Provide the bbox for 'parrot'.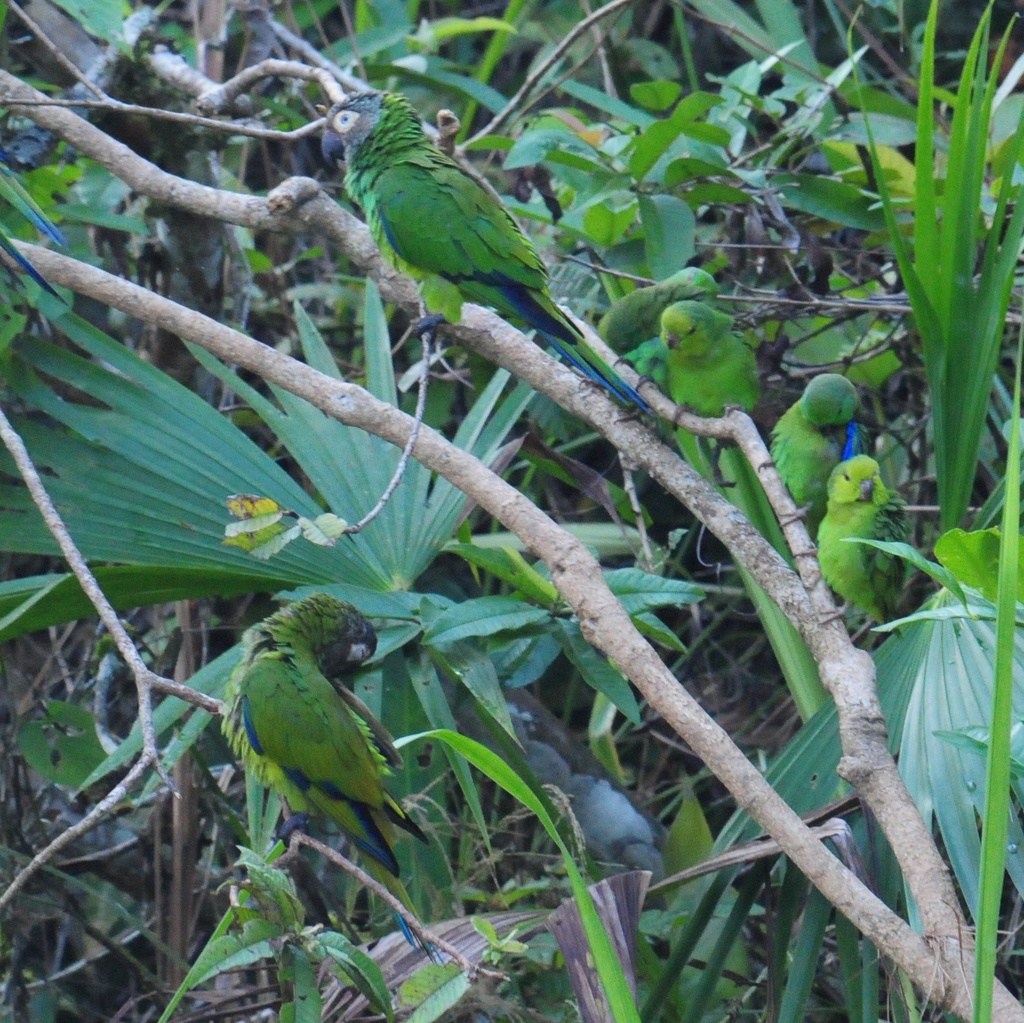
317 90 648 409.
